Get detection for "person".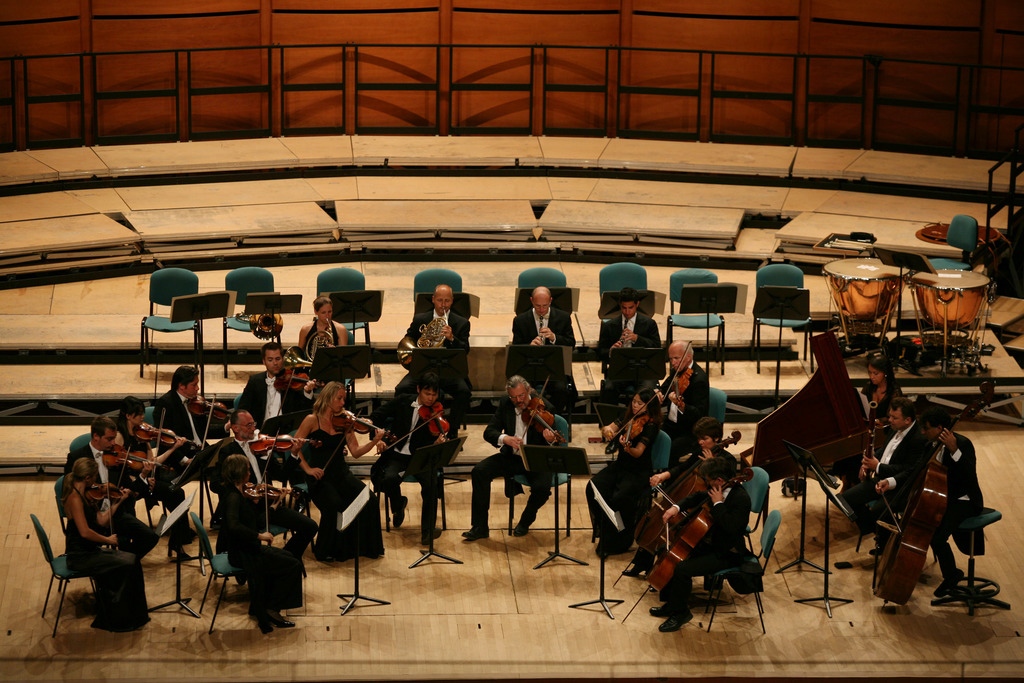
Detection: (left=216, top=406, right=310, bottom=578).
